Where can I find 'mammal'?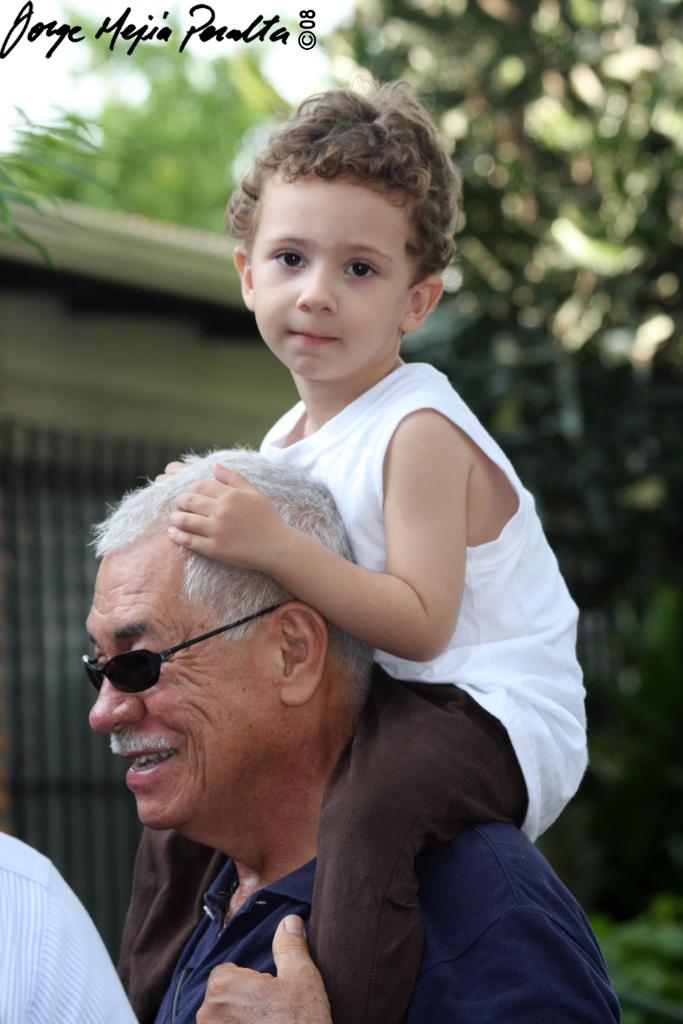
You can find it at bbox=[153, 72, 585, 1023].
